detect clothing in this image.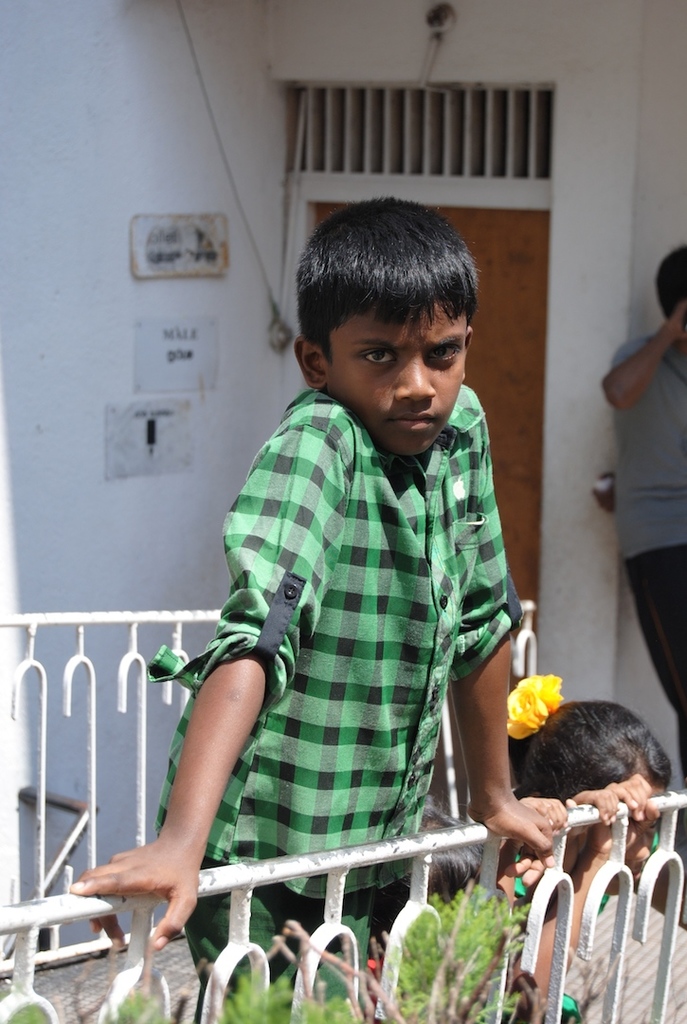
Detection: 148/388/524/1023.
